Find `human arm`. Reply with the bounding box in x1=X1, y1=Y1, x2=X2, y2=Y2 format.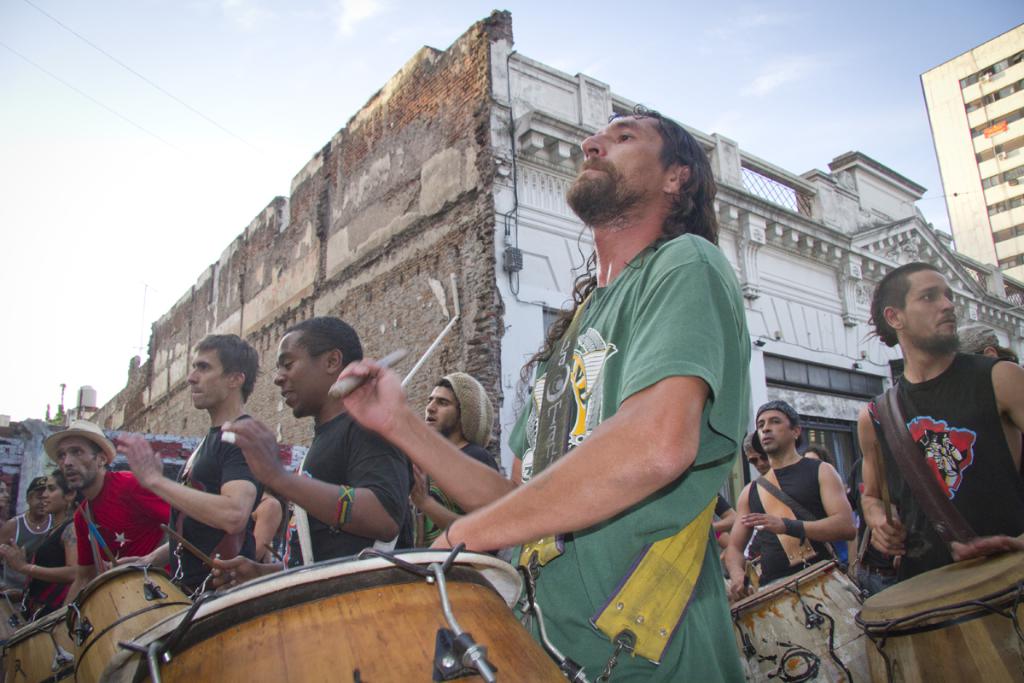
x1=60, y1=505, x2=125, y2=604.
